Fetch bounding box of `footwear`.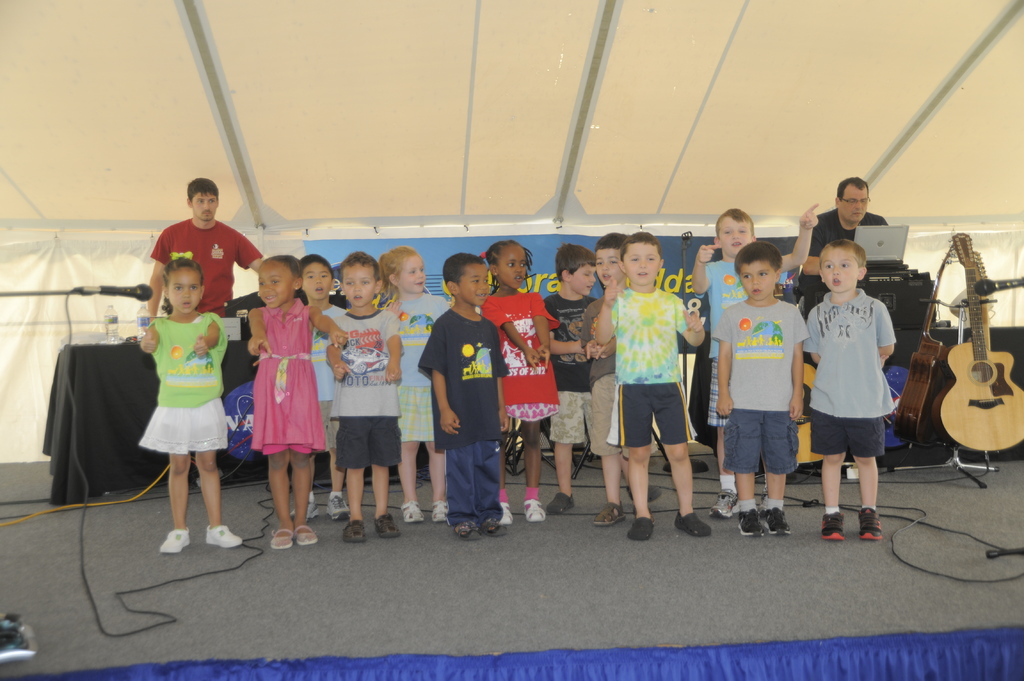
Bbox: region(452, 514, 477, 540).
